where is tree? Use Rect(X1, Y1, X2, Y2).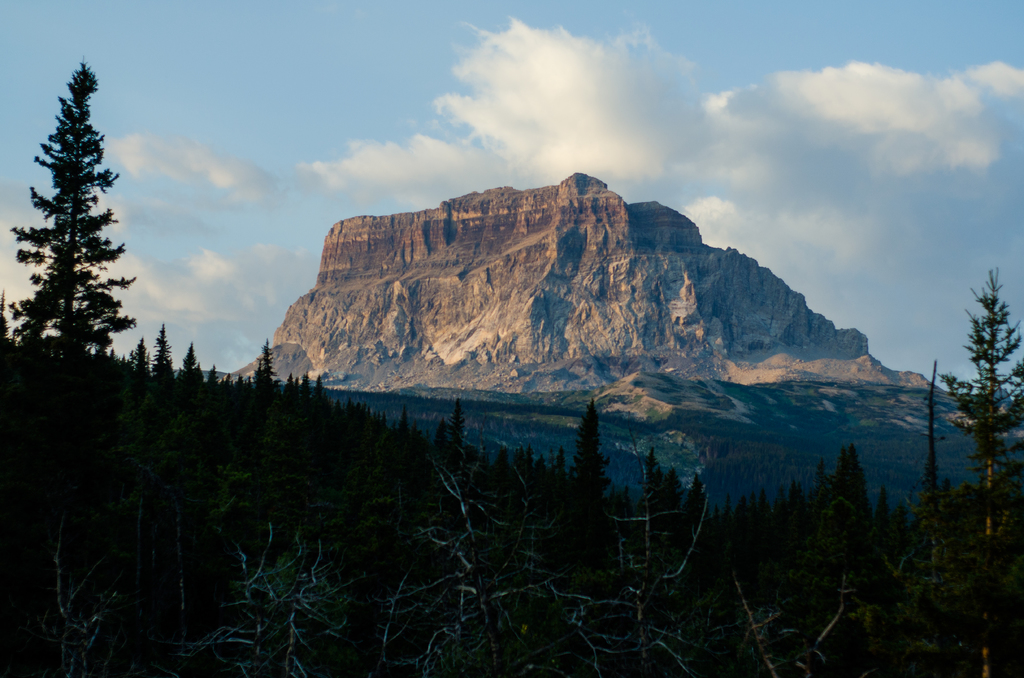
Rect(10, 56, 135, 400).
